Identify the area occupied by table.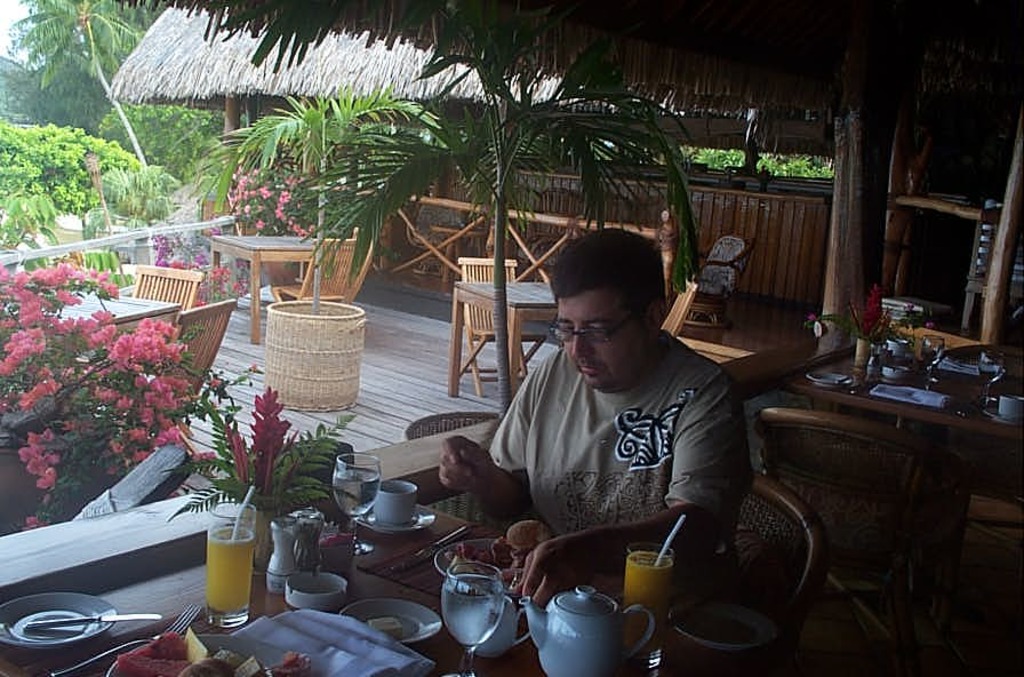
Area: region(746, 334, 1007, 638).
